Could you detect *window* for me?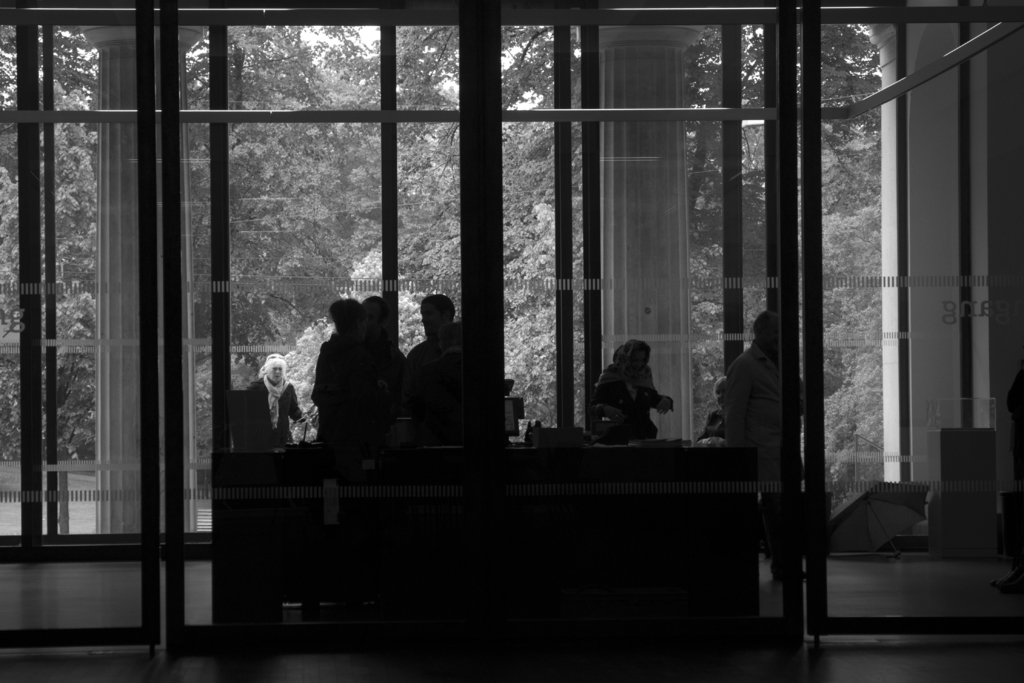
Detection result: BBox(508, 18, 588, 441).
